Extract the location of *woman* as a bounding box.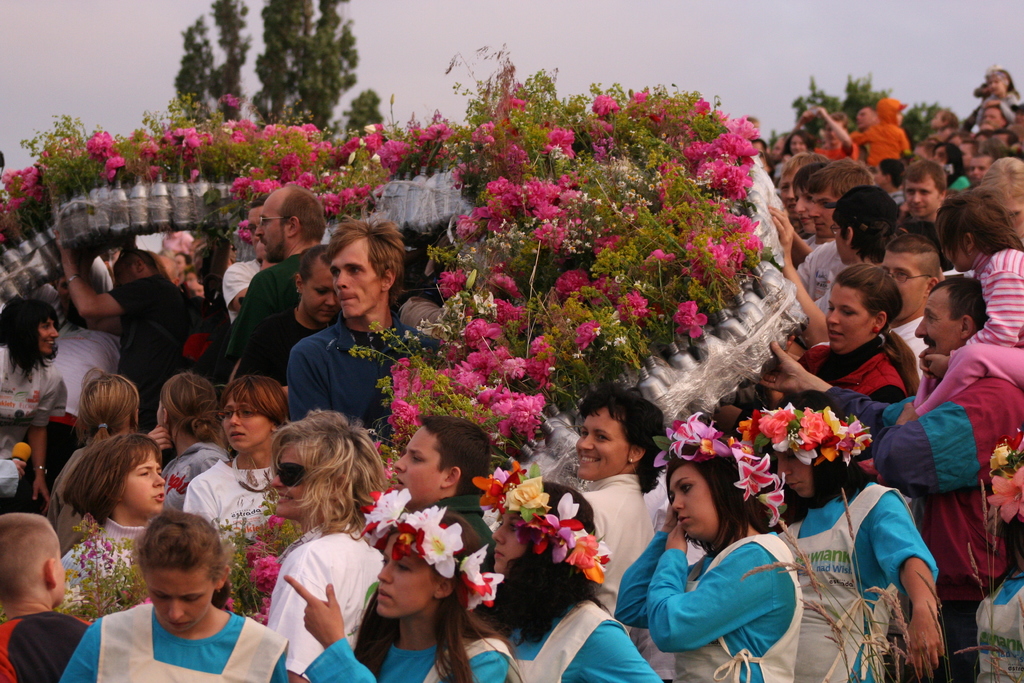
select_region(264, 406, 384, 682).
